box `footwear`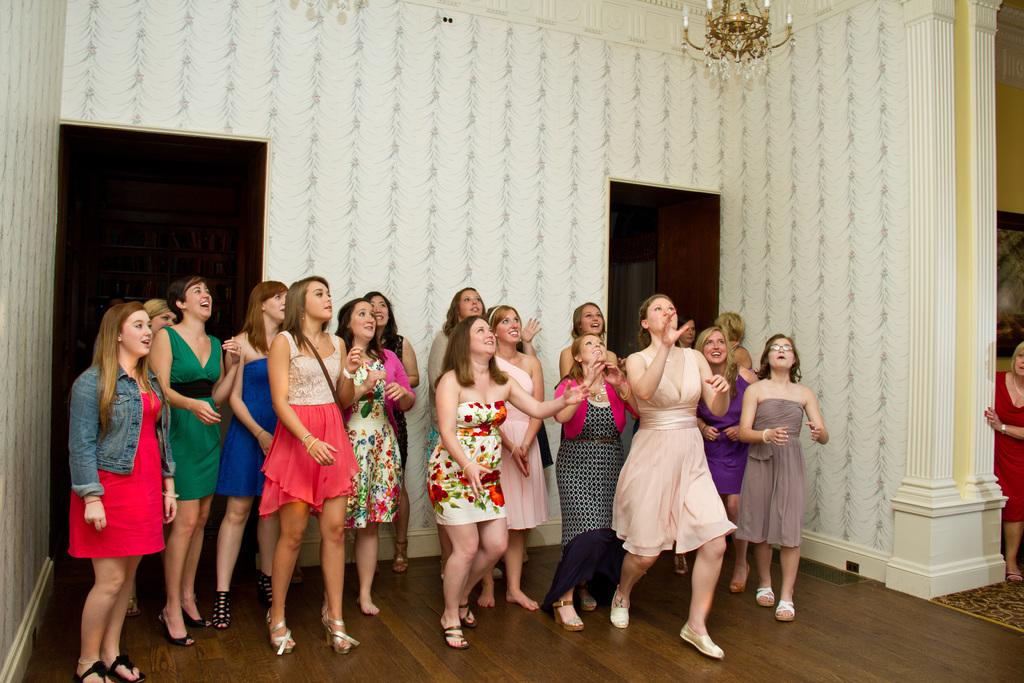
553,599,583,633
